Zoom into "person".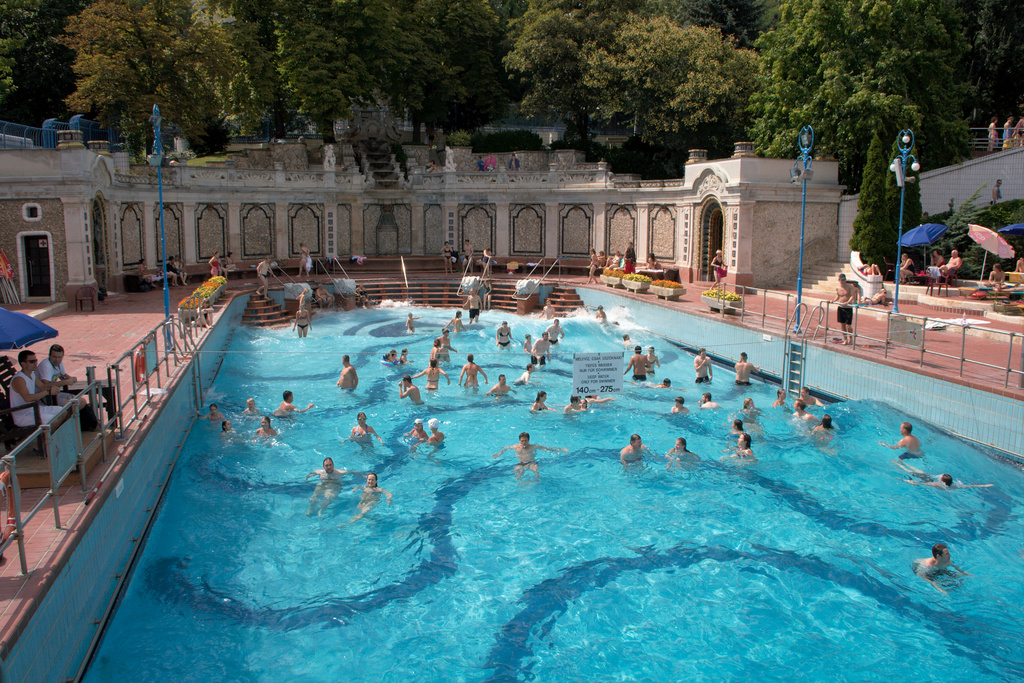
Zoom target: bbox=(481, 250, 493, 277).
